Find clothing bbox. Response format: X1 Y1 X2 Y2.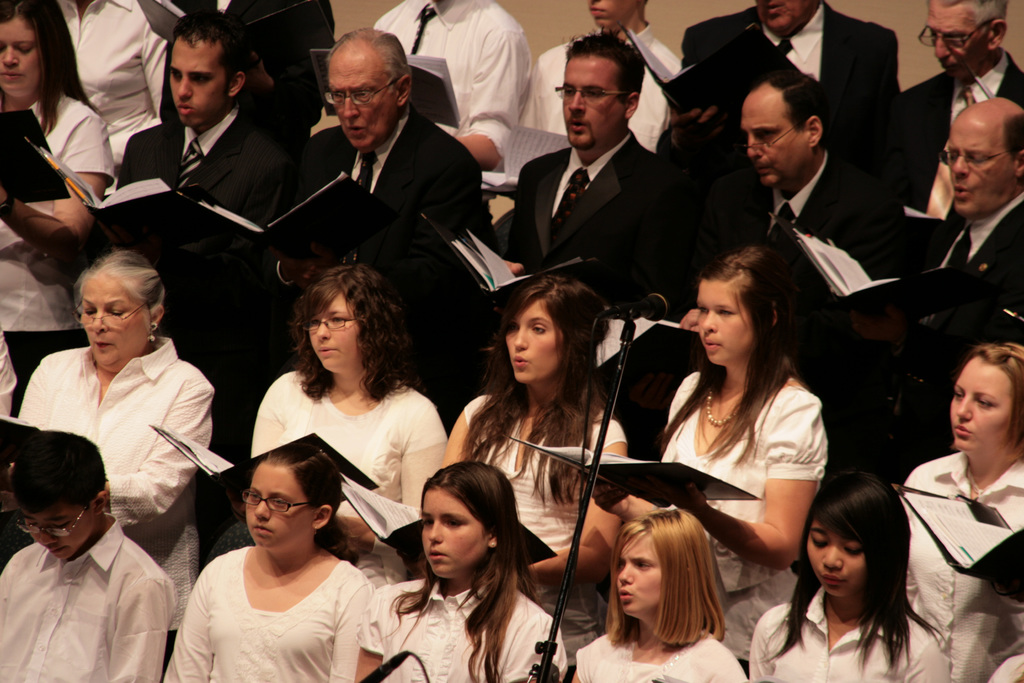
0 313 35 409.
